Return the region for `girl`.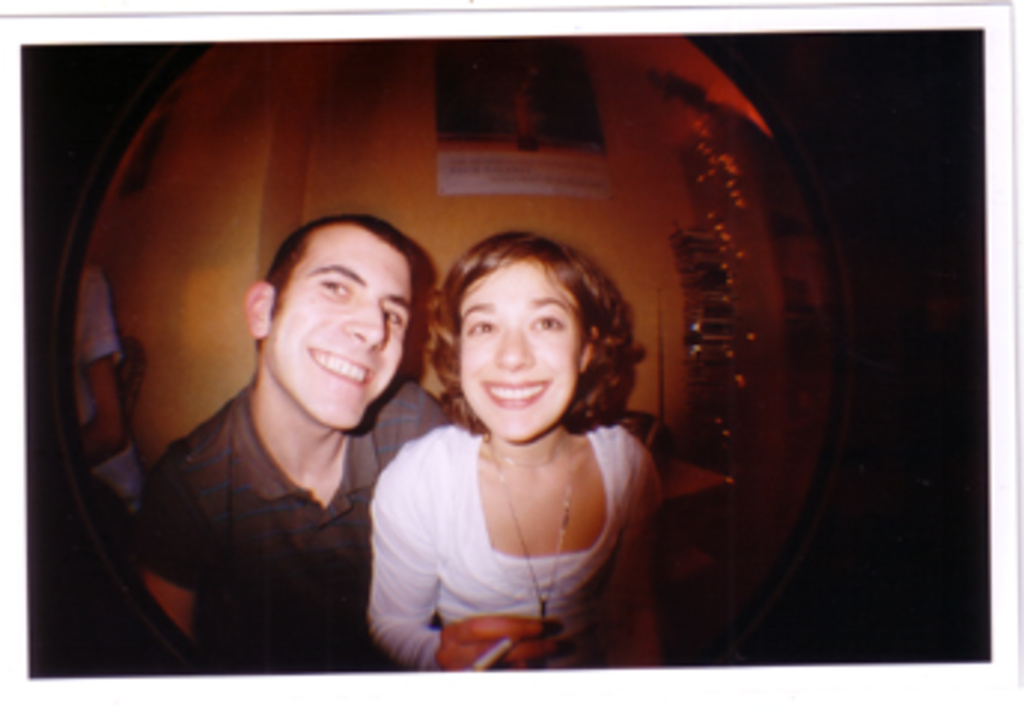
(372, 226, 667, 669).
